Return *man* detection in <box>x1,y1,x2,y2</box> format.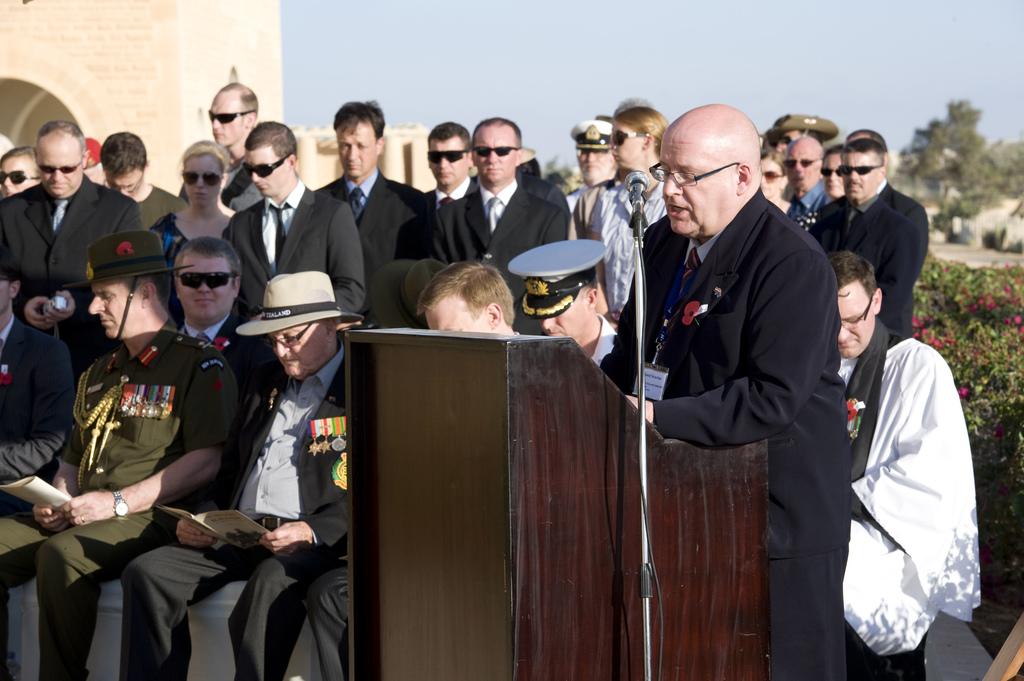
<box>0,259,77,513</box>.
